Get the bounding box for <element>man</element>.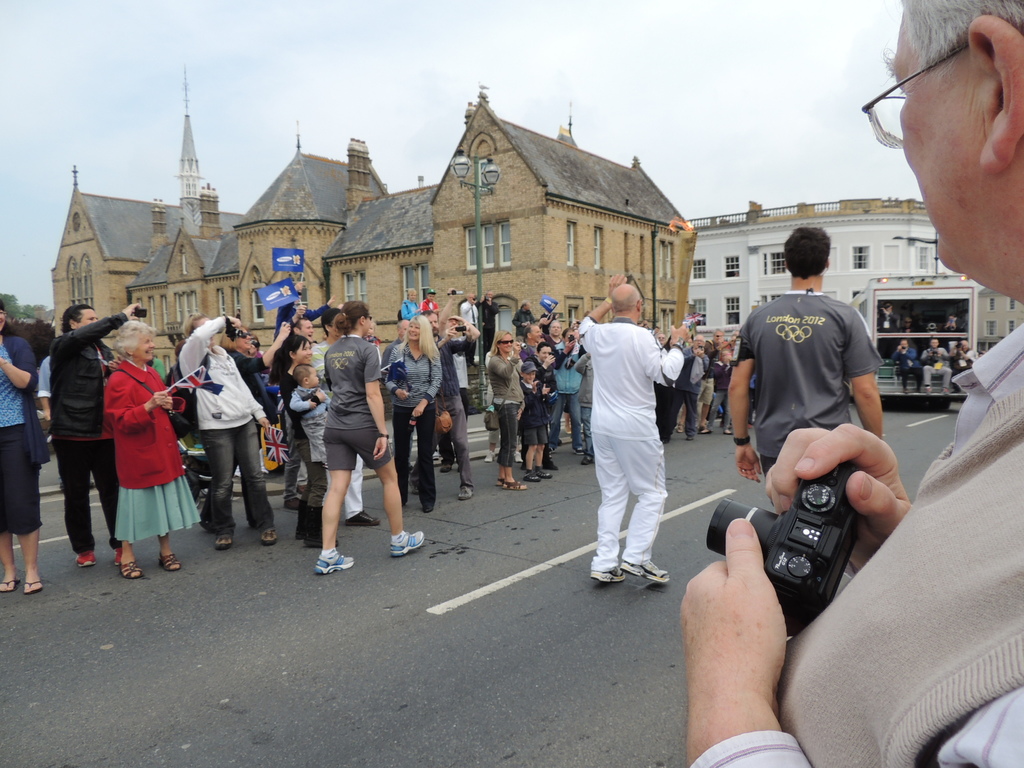
<box>684,0,1023,767</box>.
